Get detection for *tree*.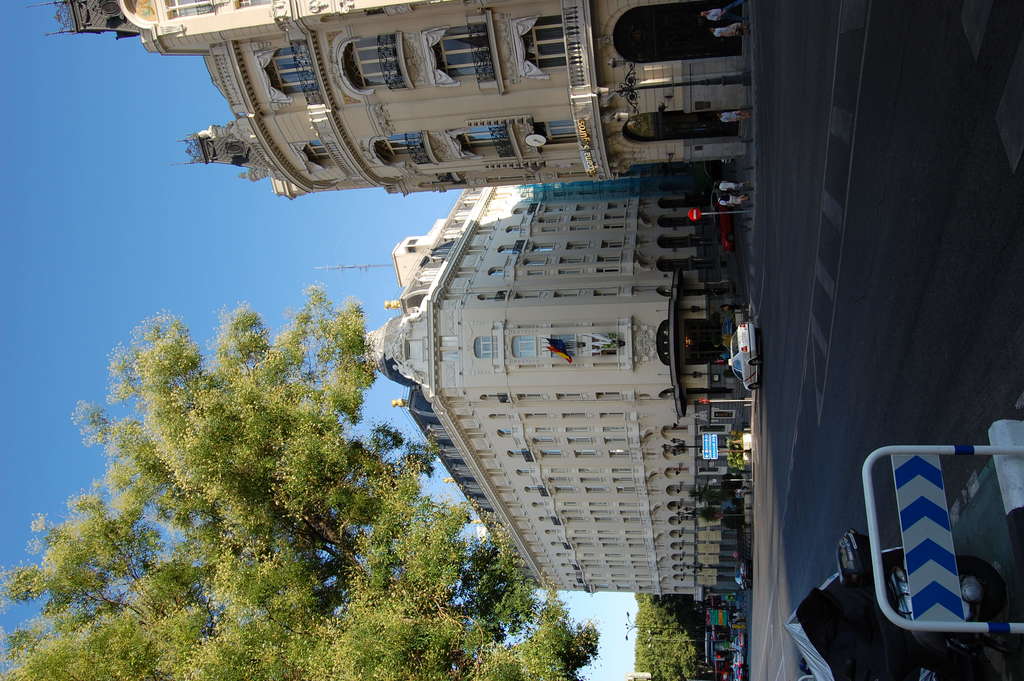
Detection: (left=635, top=592, right=700, bottom=680).
